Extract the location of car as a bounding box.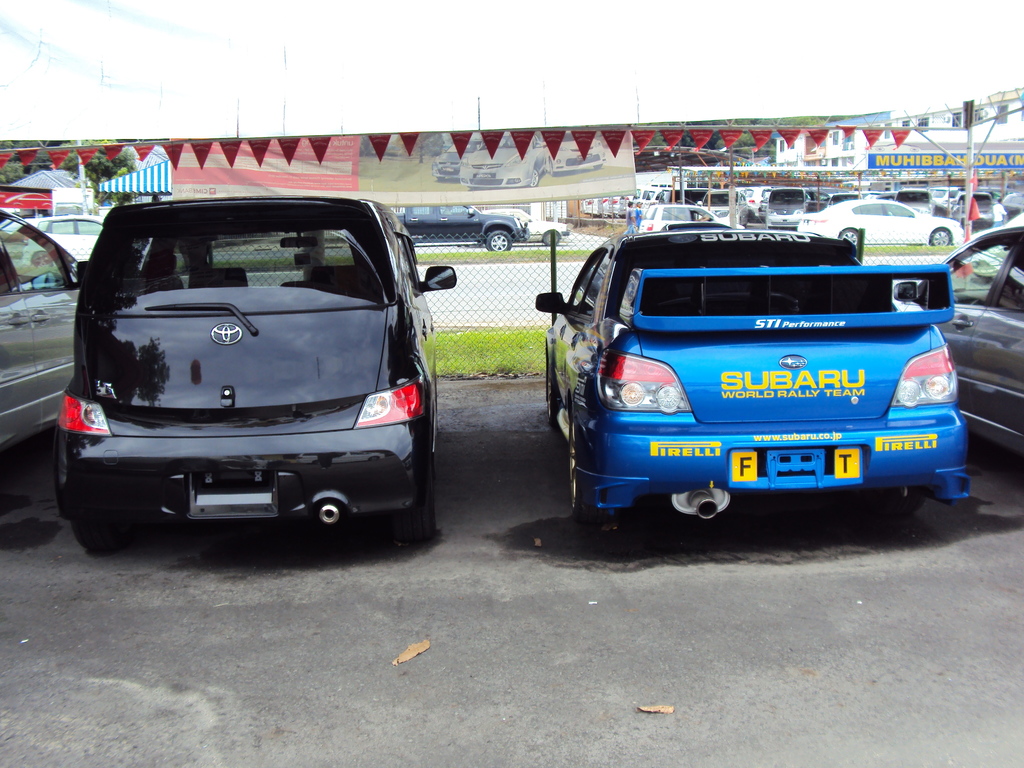
bbox=(19, 214, 108, 268).
